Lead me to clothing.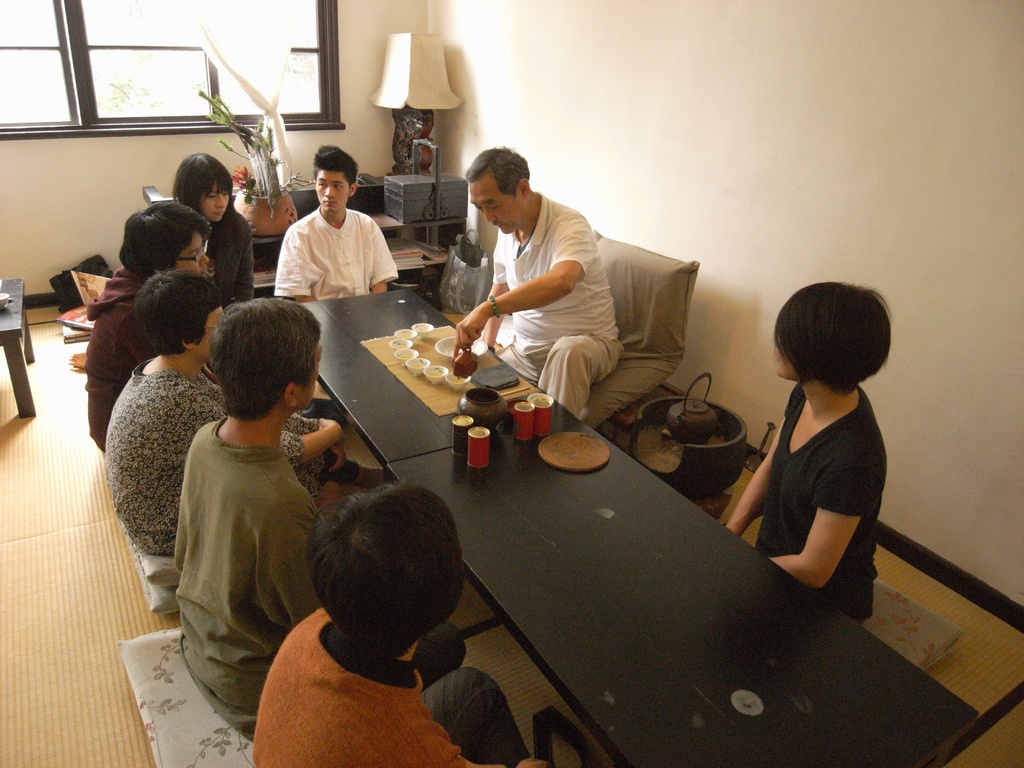
Lead to bbox=[200, 203, 253, 310].
